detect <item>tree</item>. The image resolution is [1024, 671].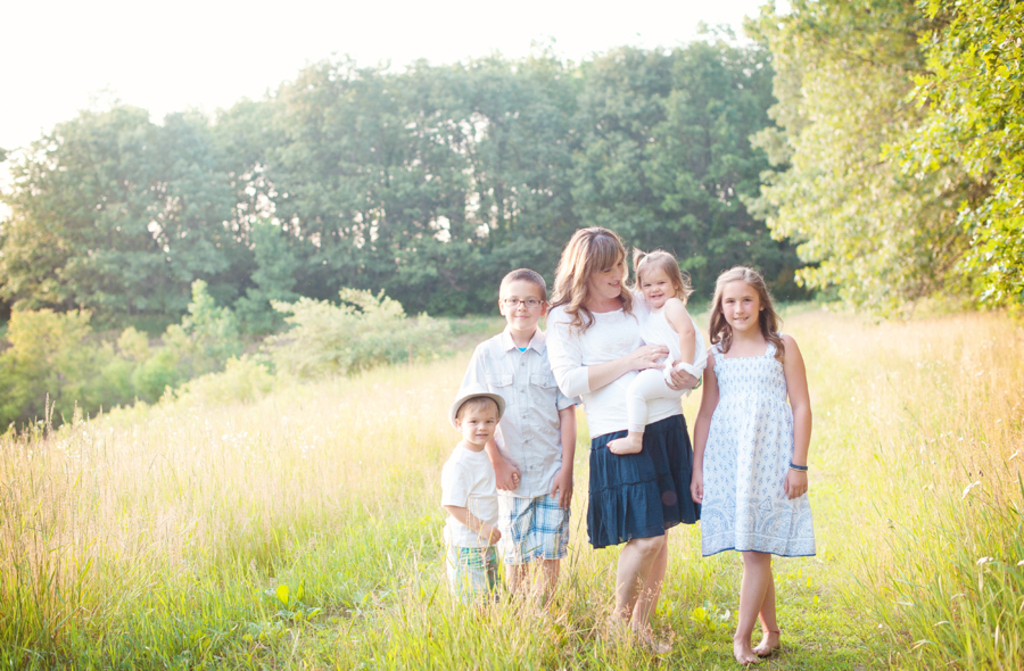
bbox(440, 47, 578, 313).
